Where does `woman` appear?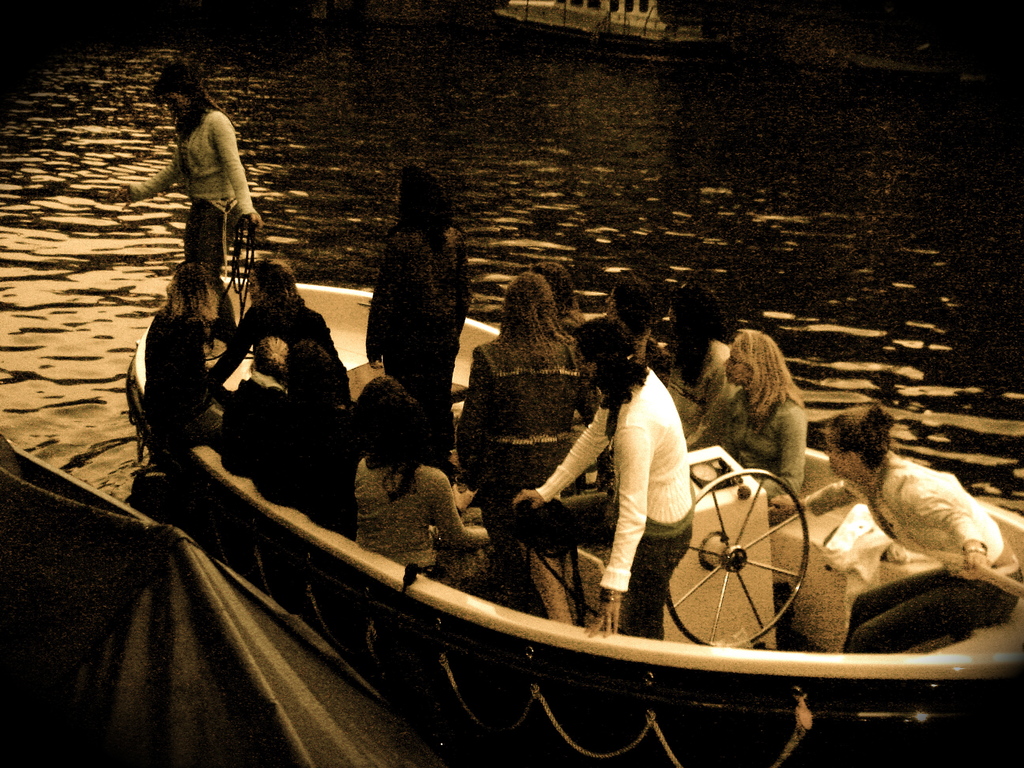
Appears at [342, 376, 484, 580].
